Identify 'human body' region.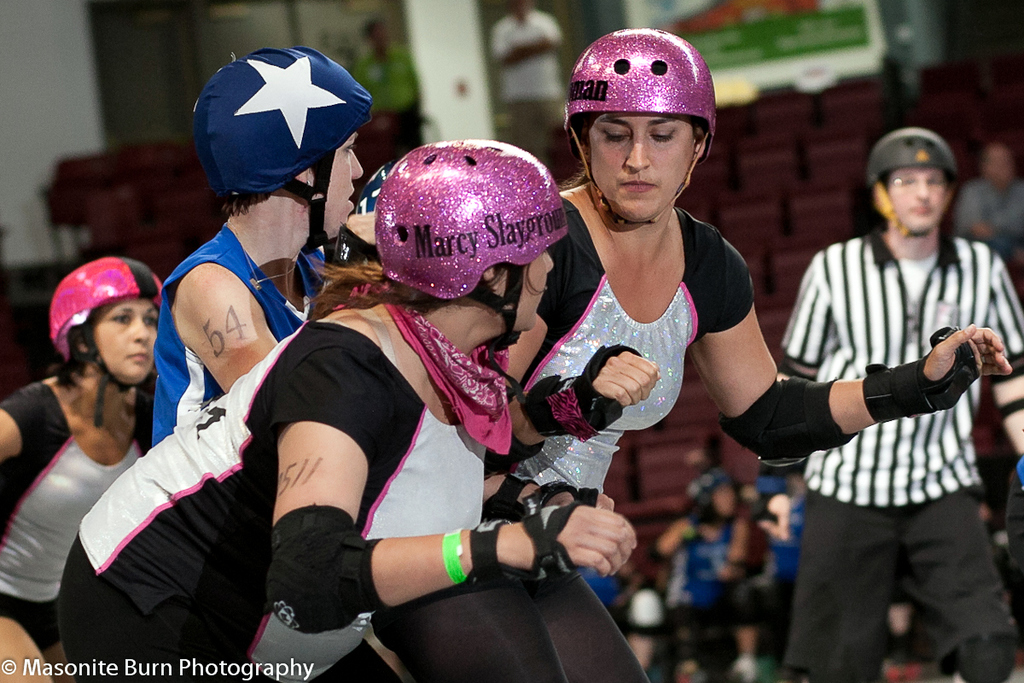
Region: select_region(652, 467, 751, 682).
